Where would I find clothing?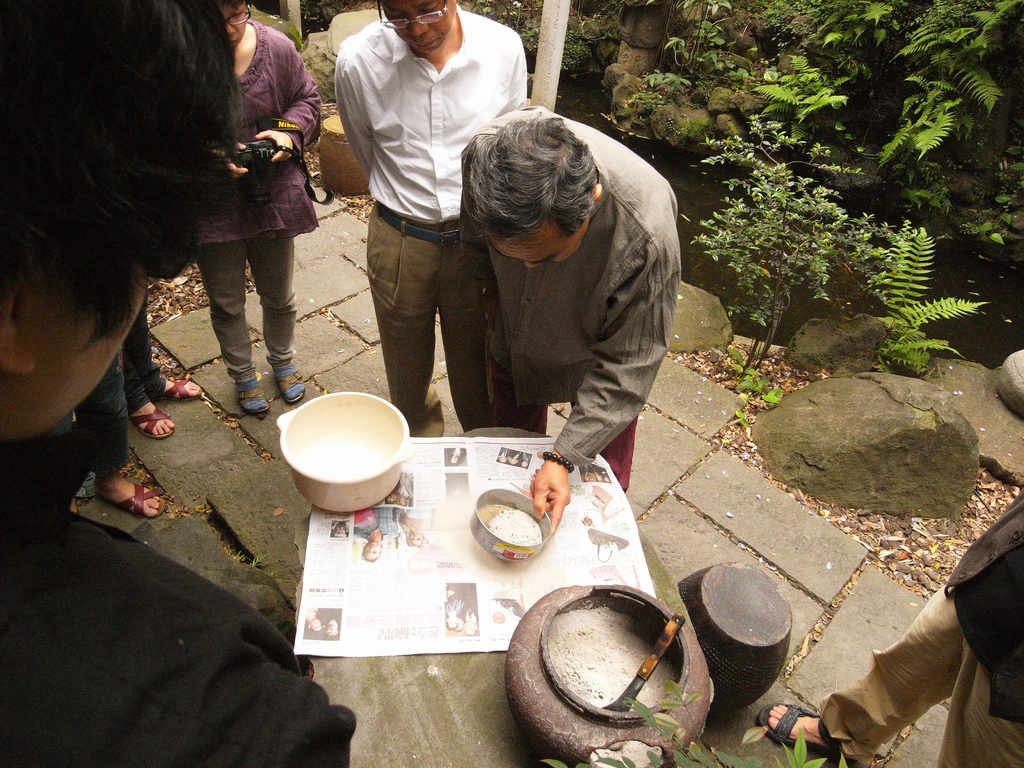
At {"left": 198, "top": 22, "right": 326, "bottom": 240}.
